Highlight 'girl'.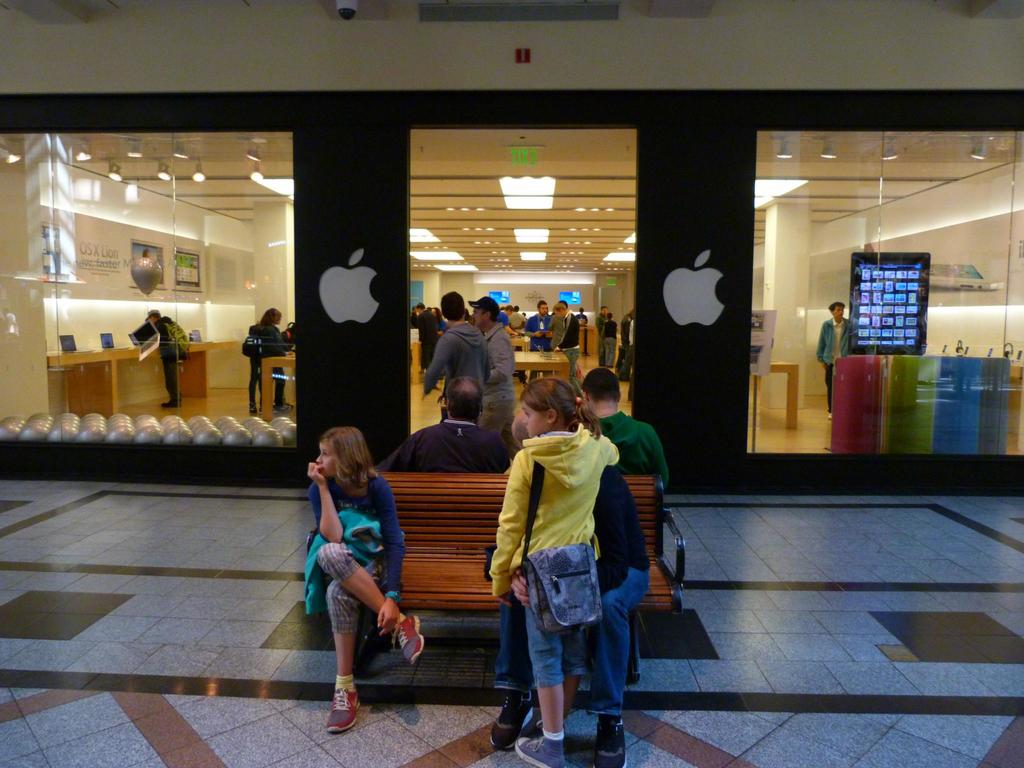
Highlighted region: select_region(260, 307, 285, 408).
